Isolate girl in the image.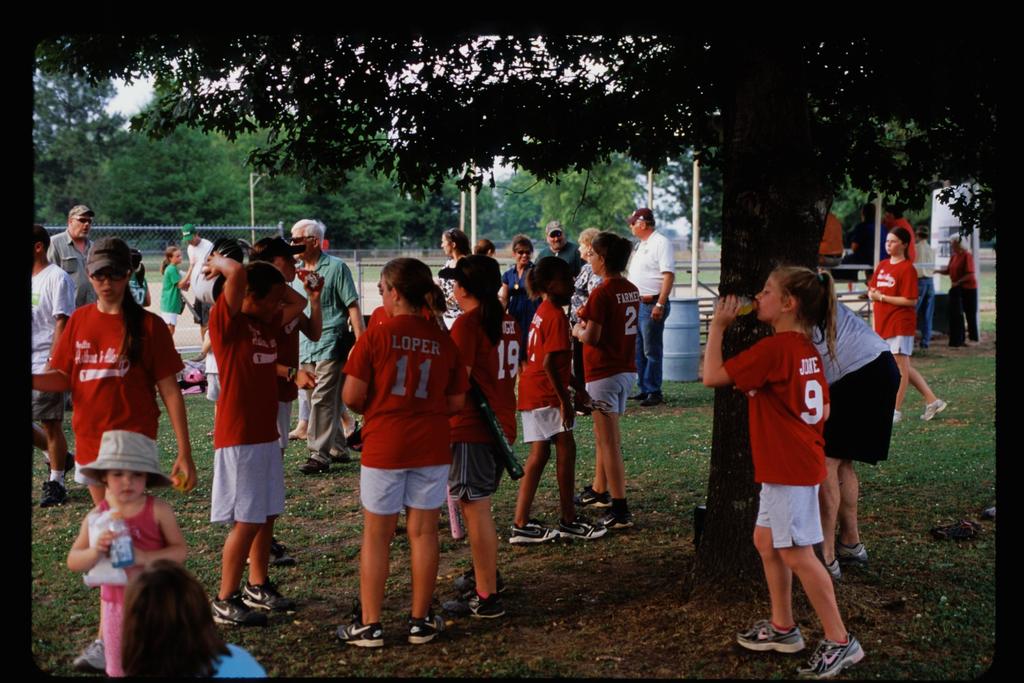
Isolated region: crop(63, 426, 200, 682).
